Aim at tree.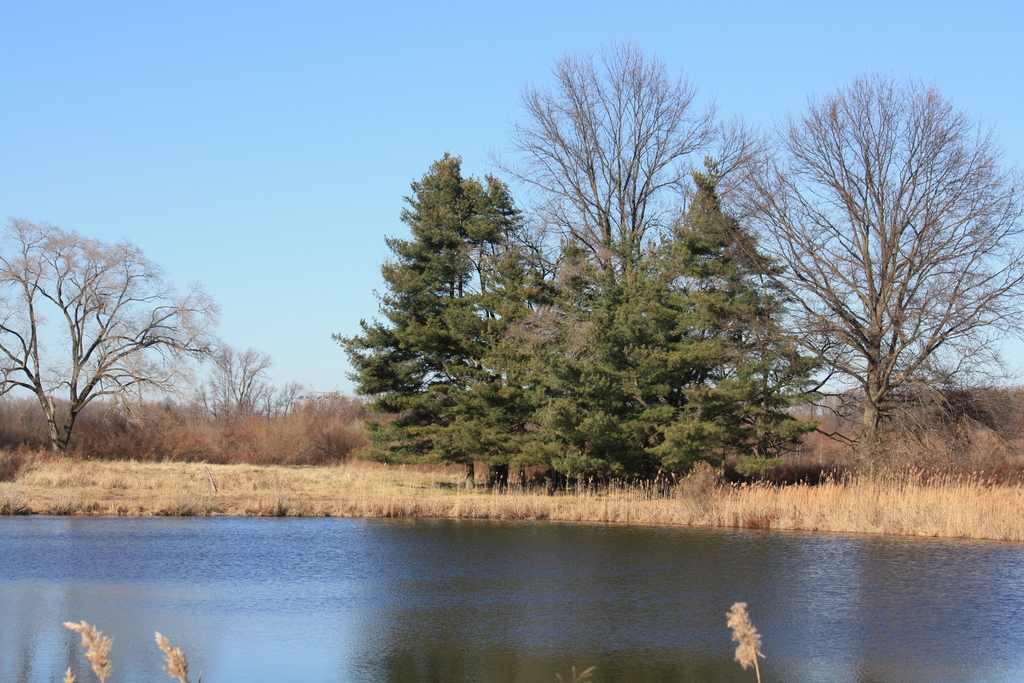
Aimed at x1=760 y1=57 x2=991 y2=504.
